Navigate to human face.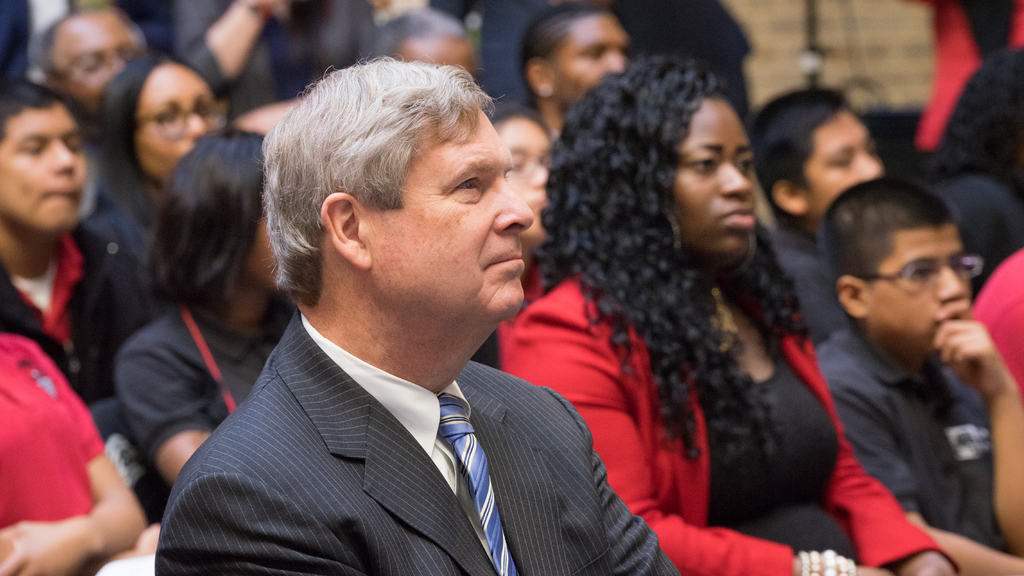
Navigation target: (861, 222, 977, 354).
